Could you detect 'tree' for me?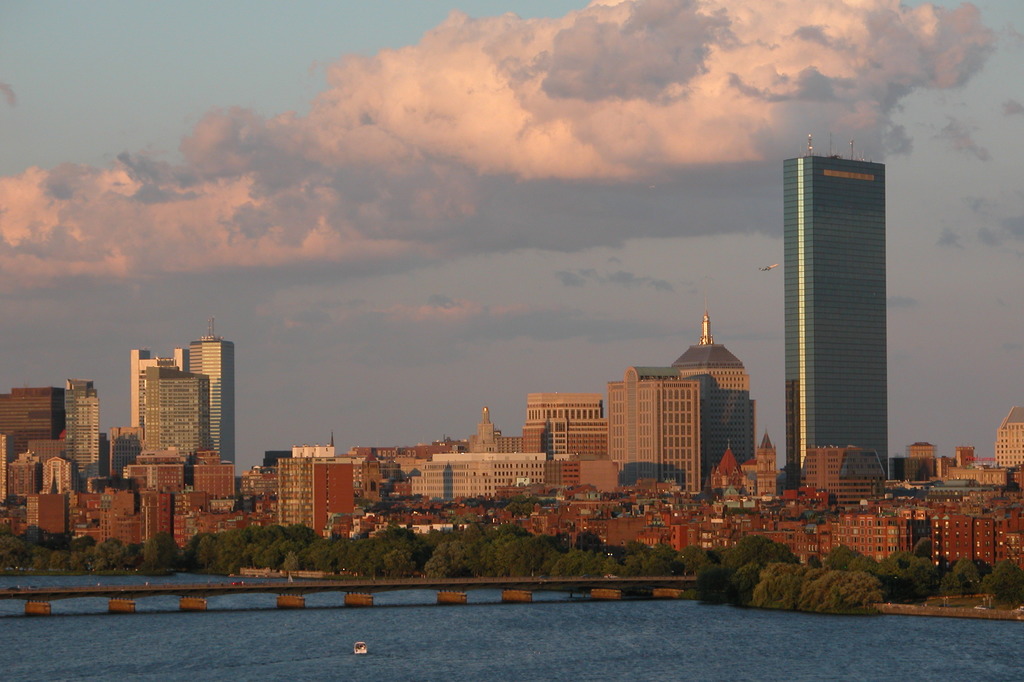
Detection result: (left=931, top=560, right=989, bottom=594).
